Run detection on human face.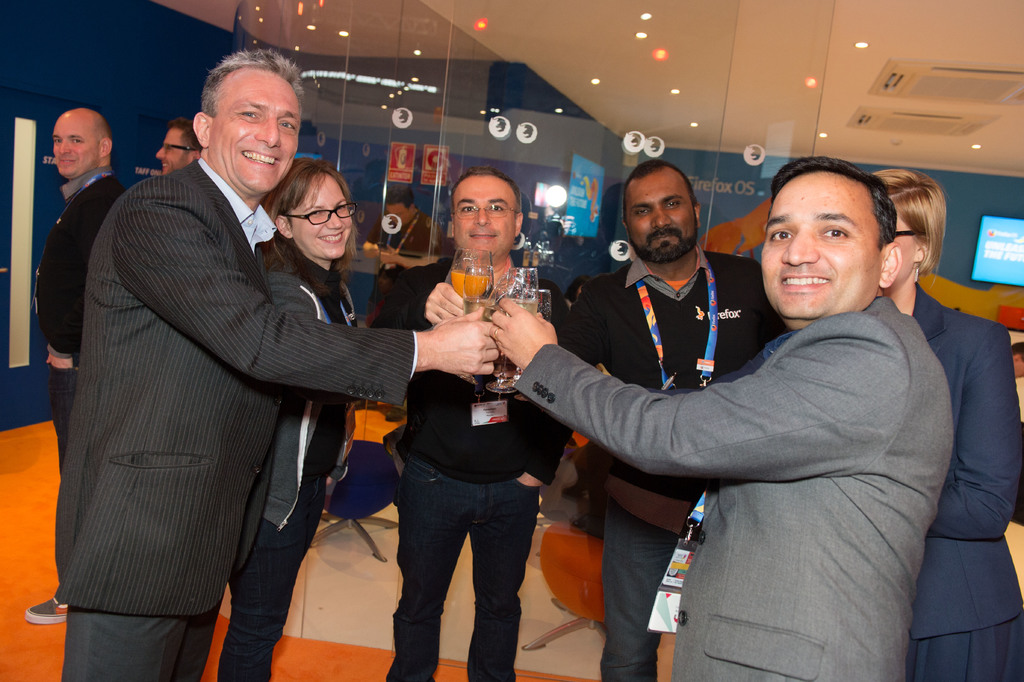
Result: x1=767, y1=172, x2=886, y2=317.
